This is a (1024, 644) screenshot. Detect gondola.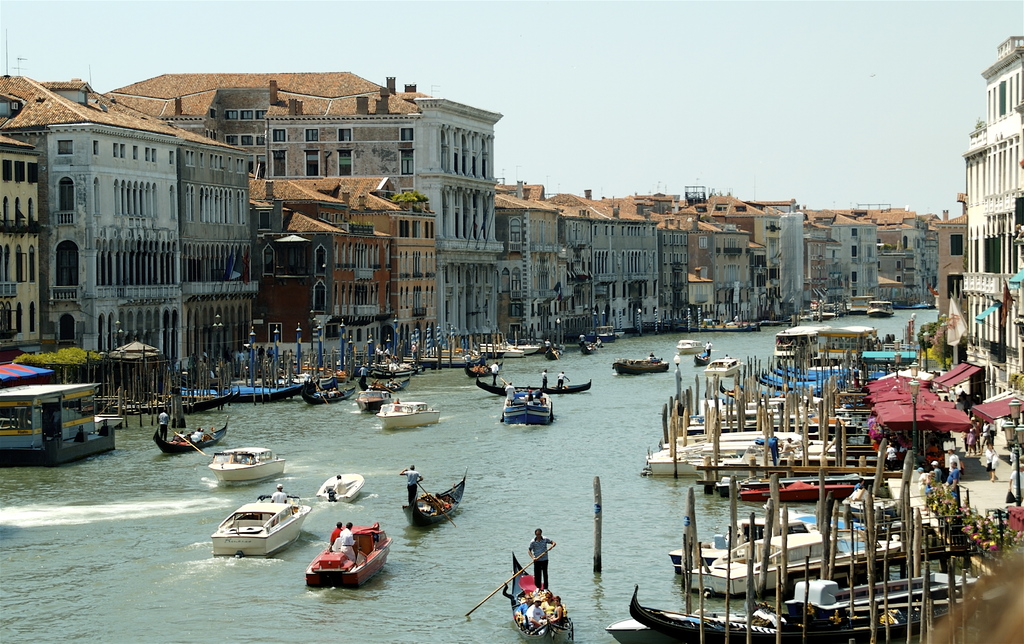
{"x1": 465, "y1": 358, "x2": 504, "y2": 379}.
